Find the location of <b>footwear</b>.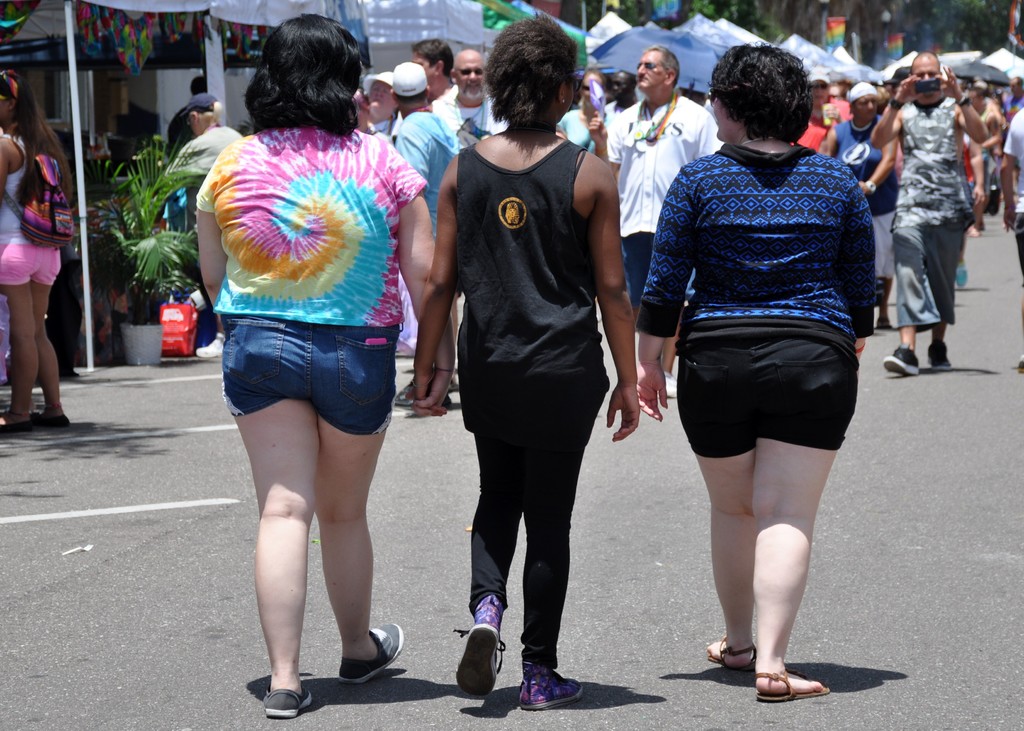
Location: <region>453, 592, 499, 696</region>.
